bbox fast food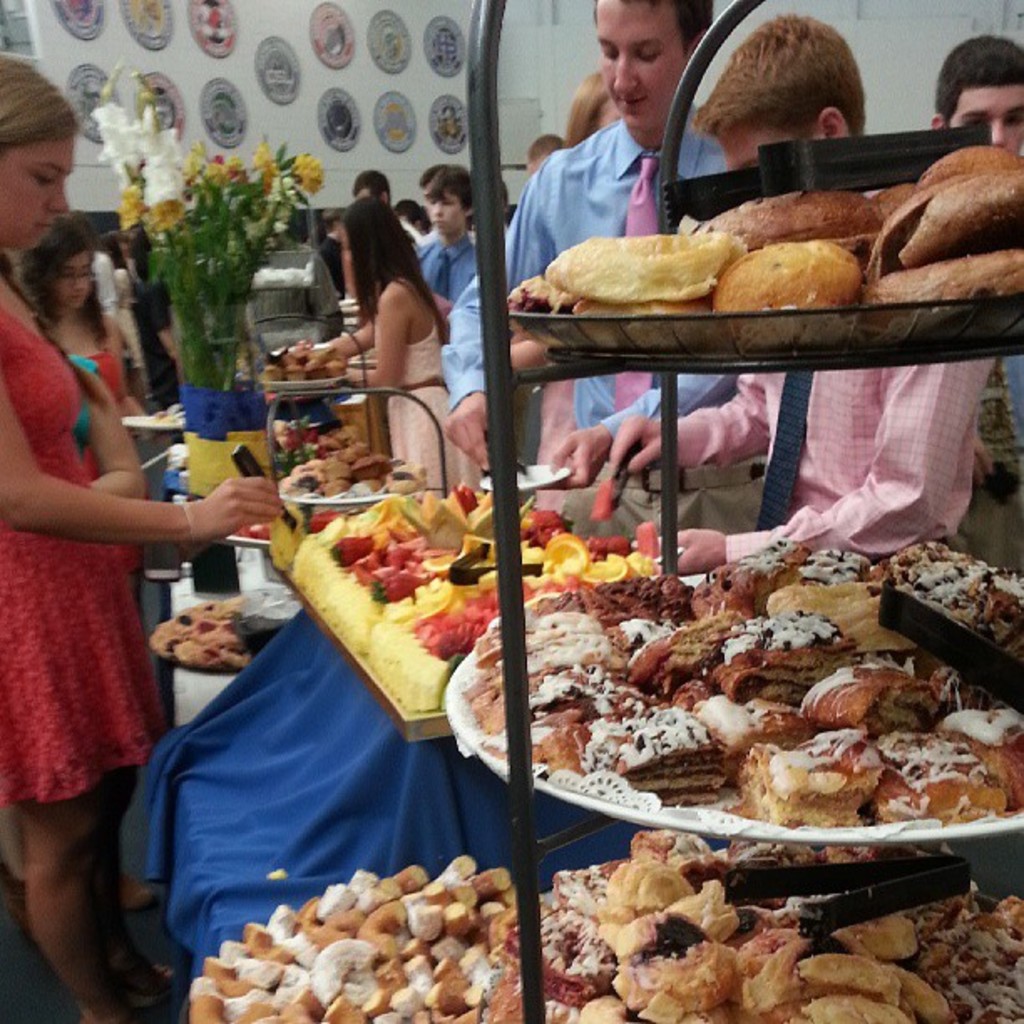
crop(927, 144, 1022, 196)
